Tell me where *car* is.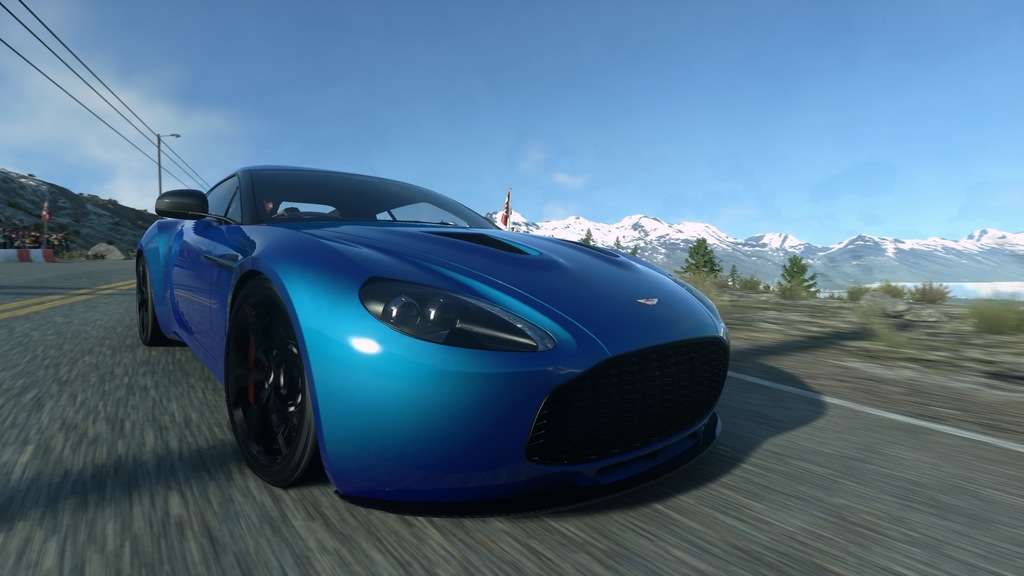
*car* is at 118,128,743,484.
